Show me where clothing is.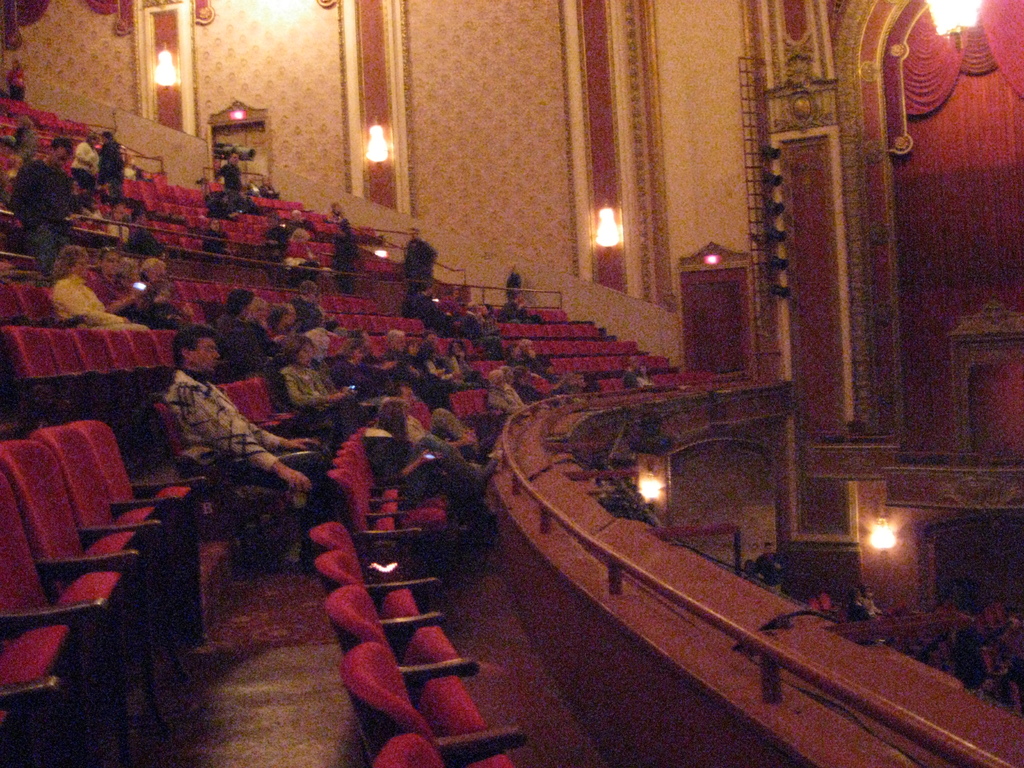
clothing is at [844, 602, 873, 646].
